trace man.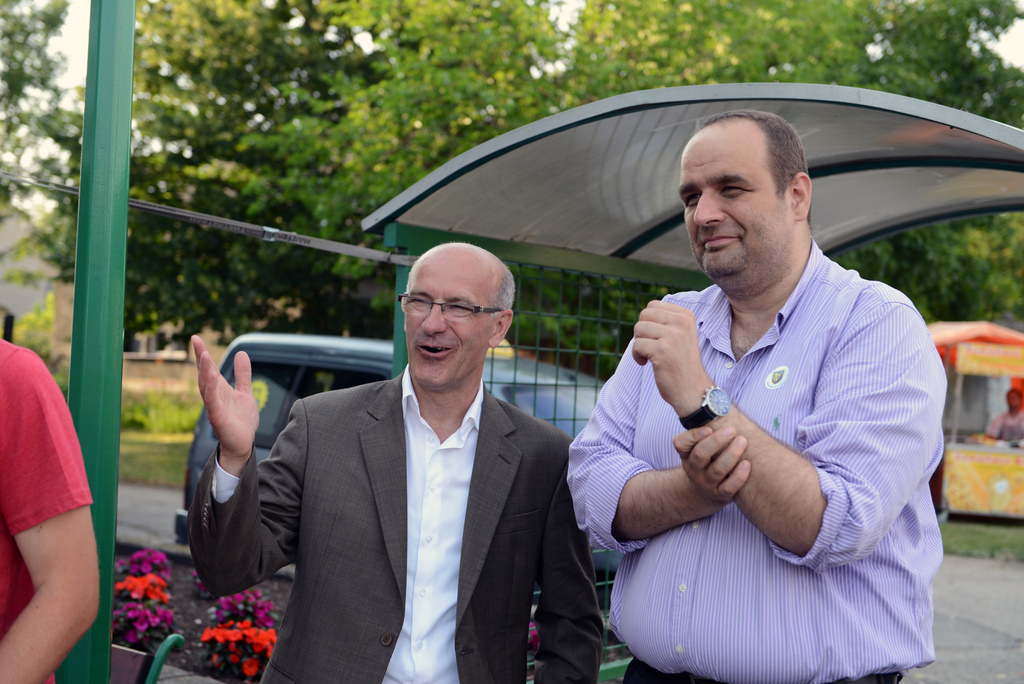
Traced to BBox(0, 341, 114, 683).
